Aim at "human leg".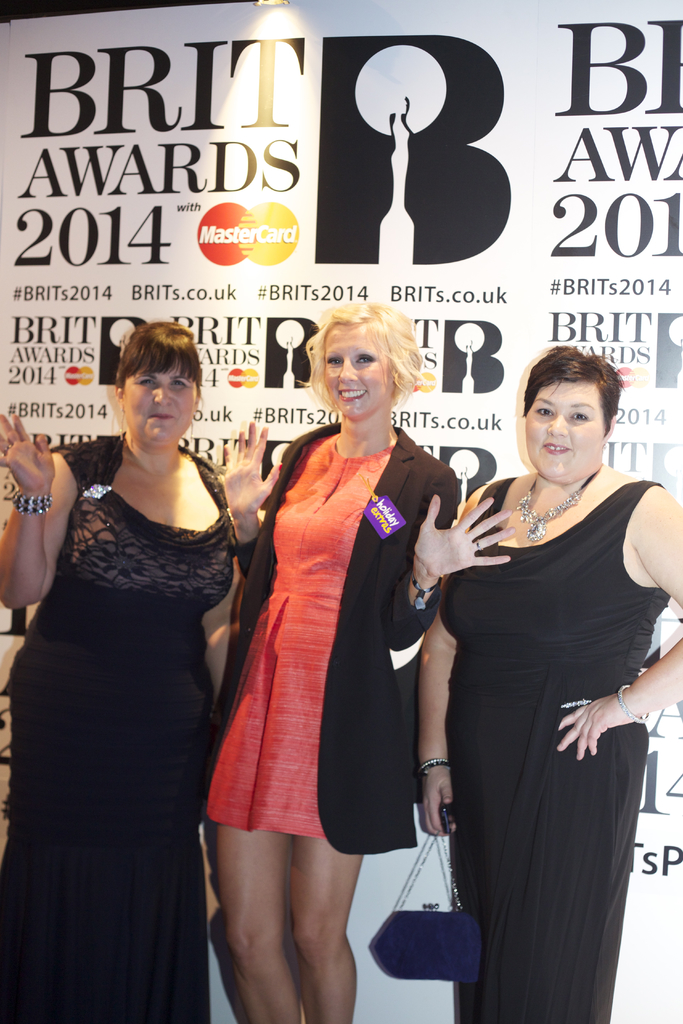
Aimed at 214:822:372:1017.
